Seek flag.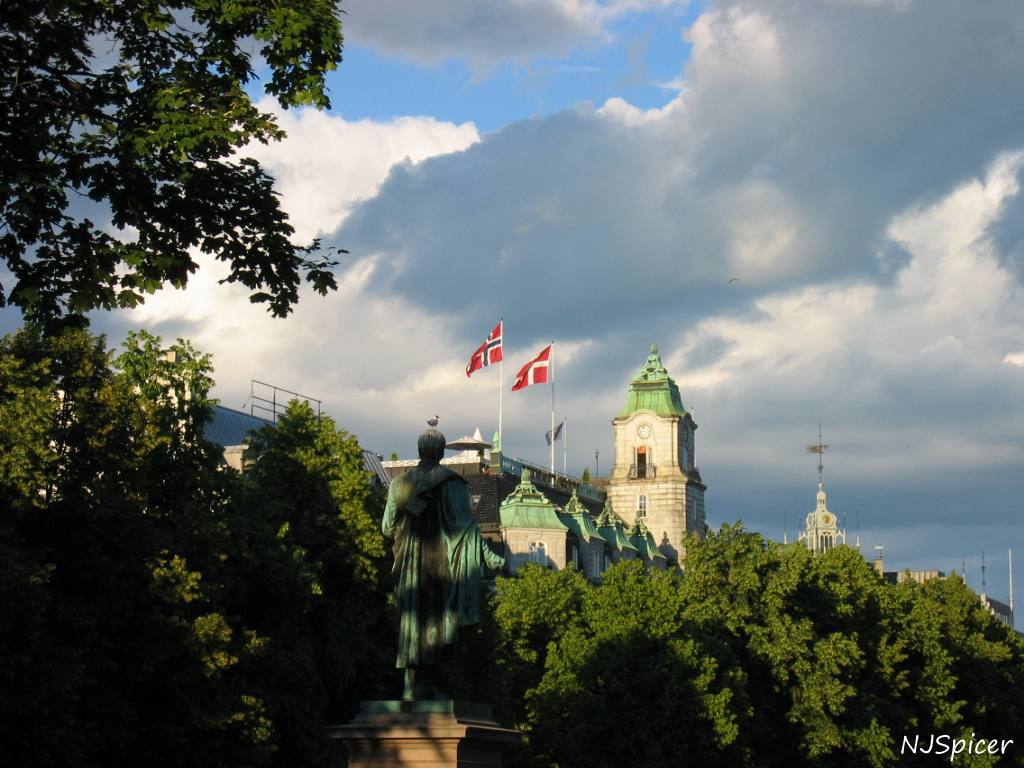
box(464, 318, 506, 378).
